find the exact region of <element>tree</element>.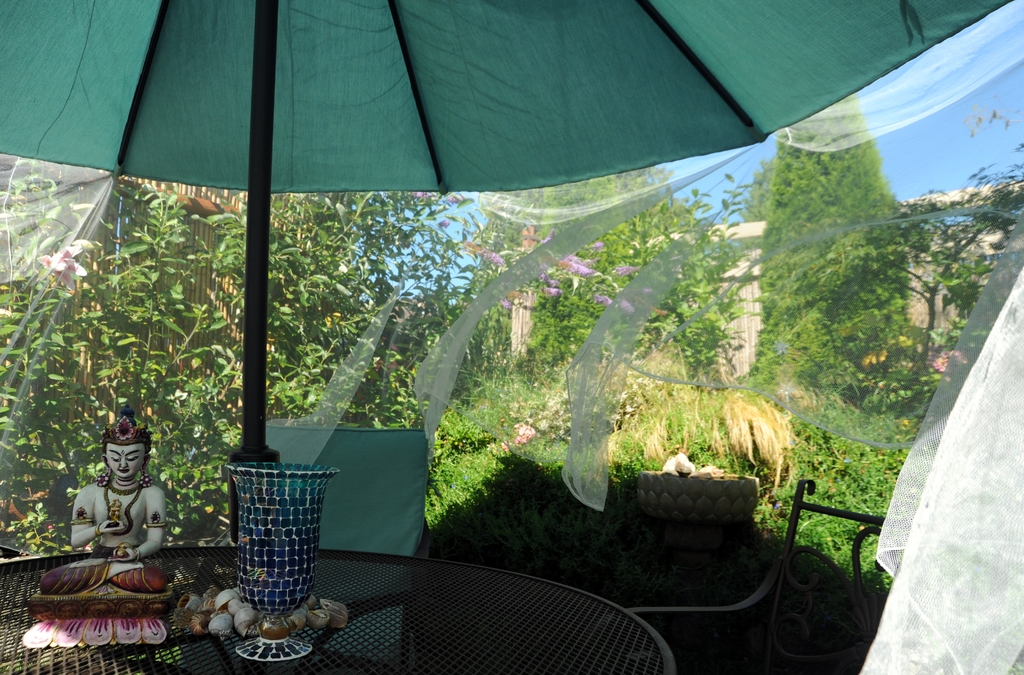
Exact region: x1=454, y1=166, x2=742, y2=393.
